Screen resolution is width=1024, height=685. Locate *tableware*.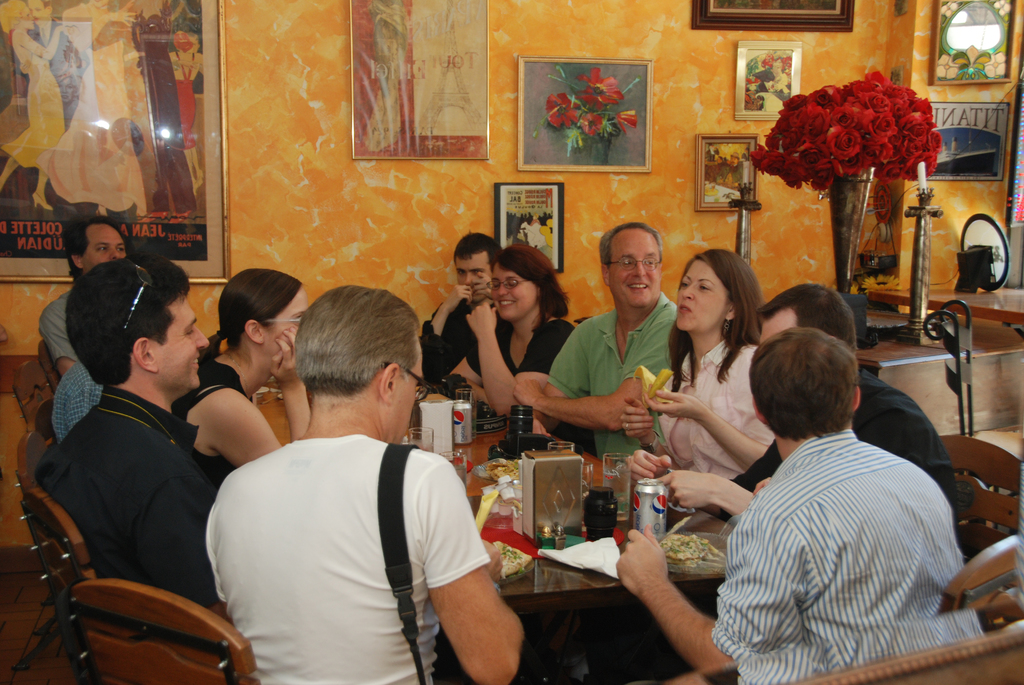
locate(405, 422, 440, 457).
